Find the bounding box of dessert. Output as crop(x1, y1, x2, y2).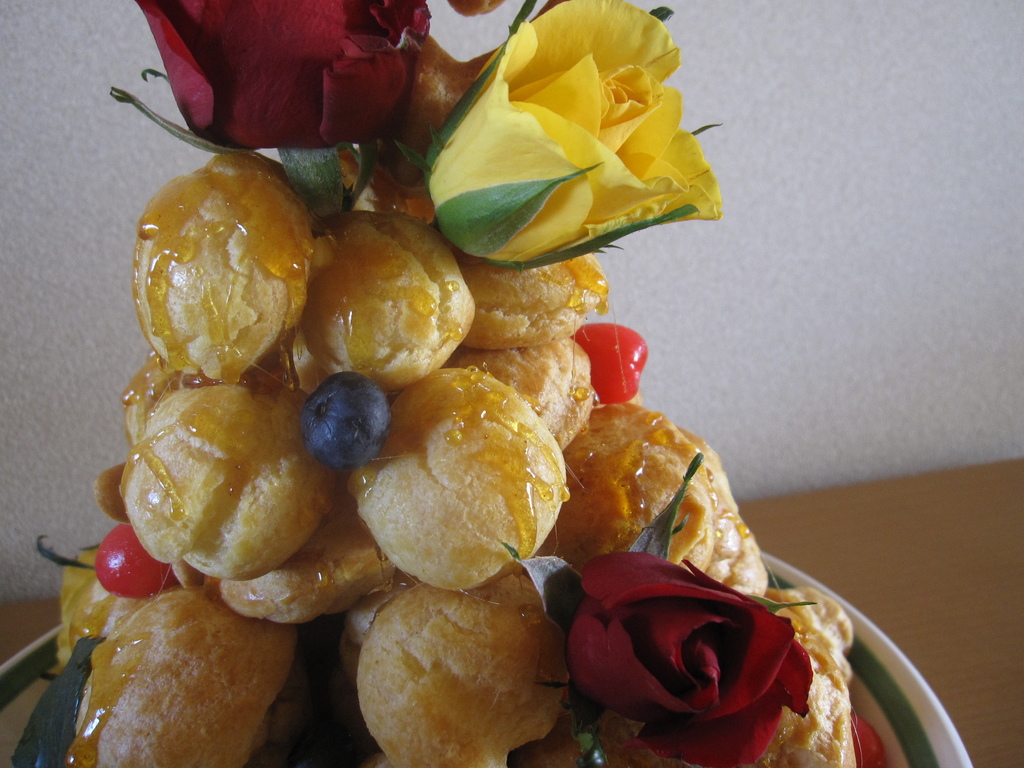
crop(472, 259, 606, 341).
